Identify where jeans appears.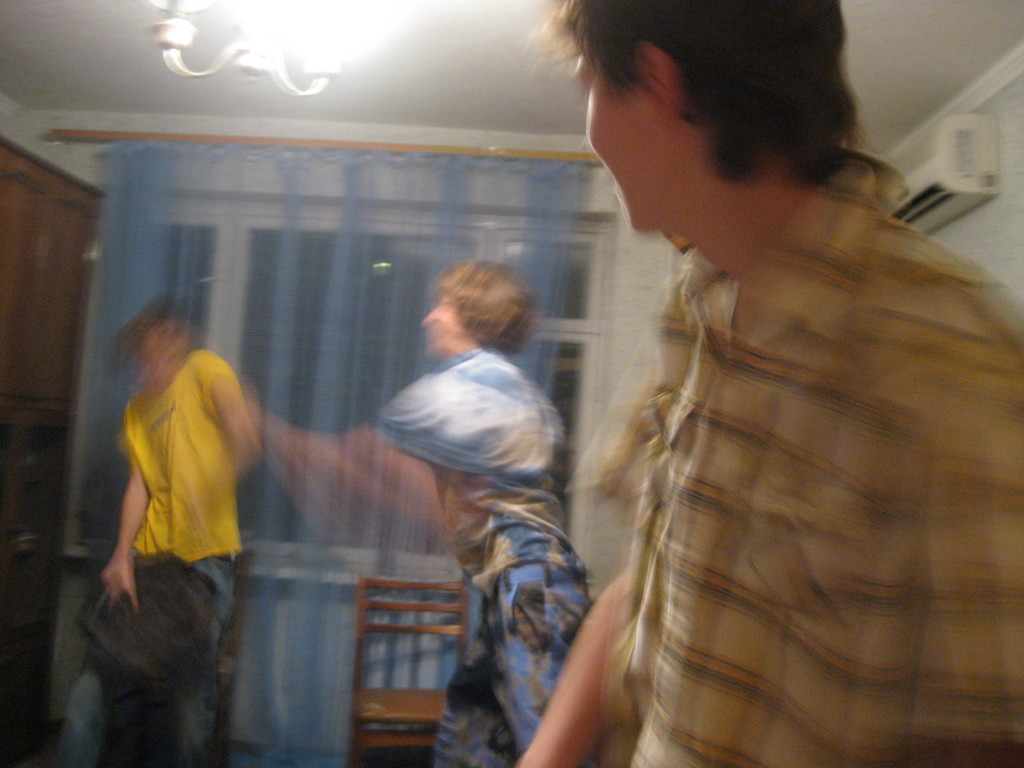
Appears at <box>419,568,592,767</box>.
